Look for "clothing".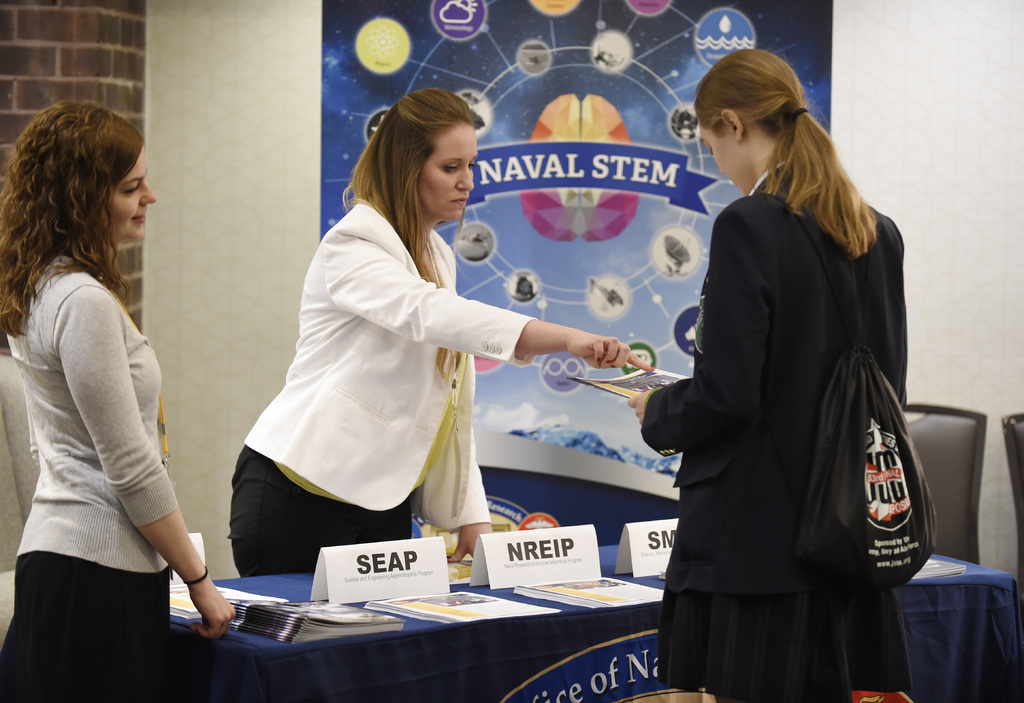
Found: {"left": 6, "top": 252, "right": 180, "bottom": 702}.
